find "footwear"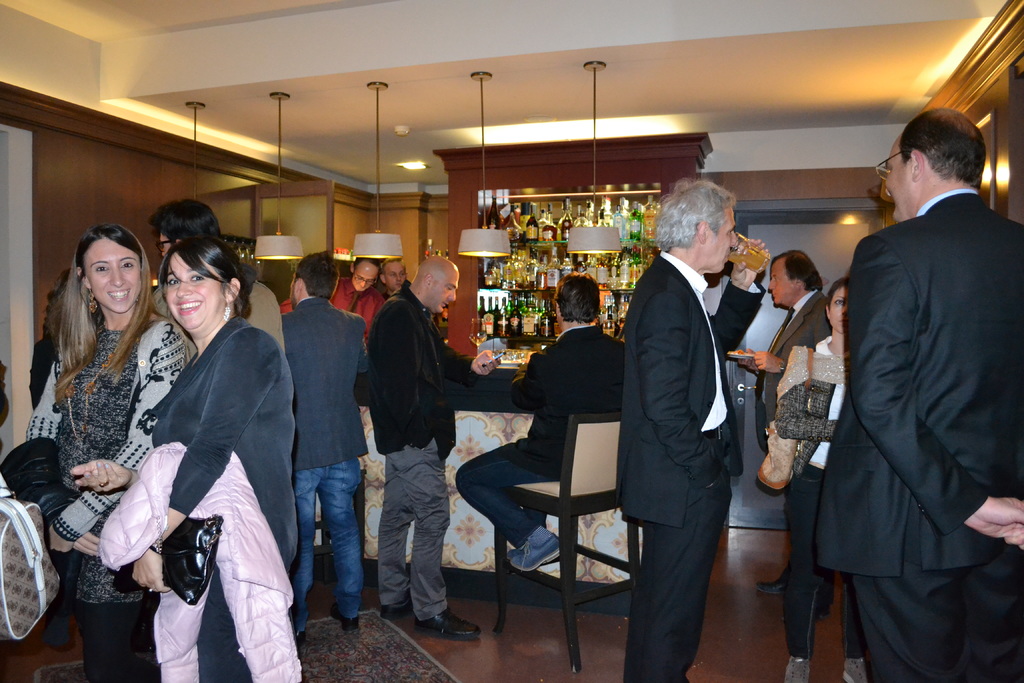
380,588,413,625
